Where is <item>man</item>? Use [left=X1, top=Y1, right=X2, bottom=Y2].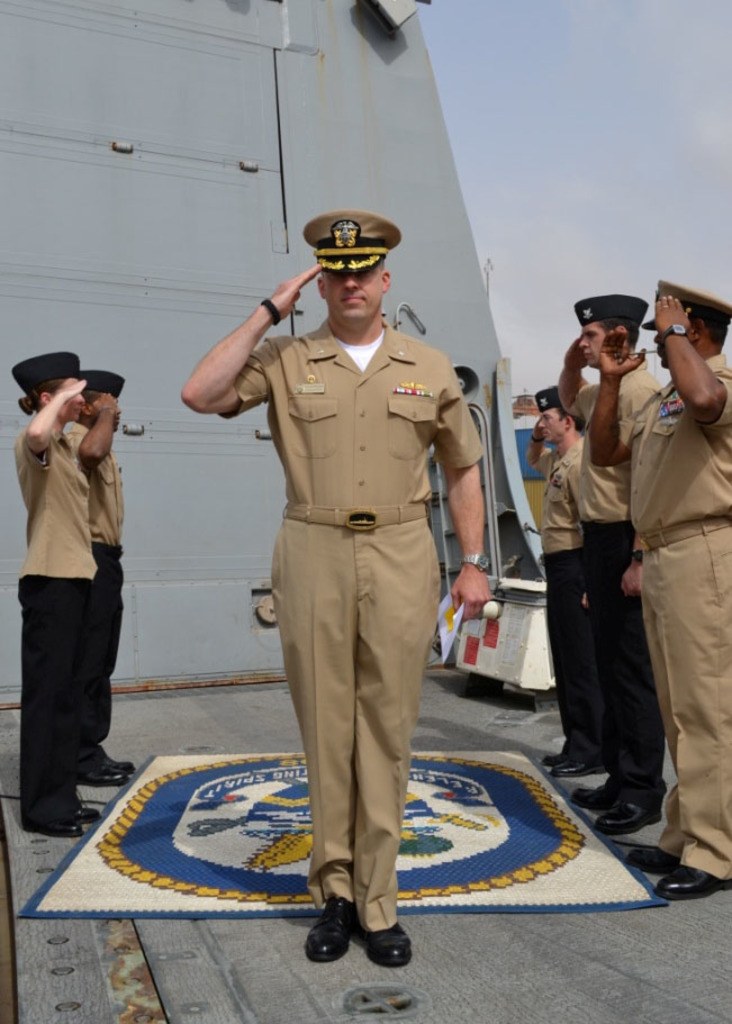
[left=66, top=372, right=135, bottom=785].
